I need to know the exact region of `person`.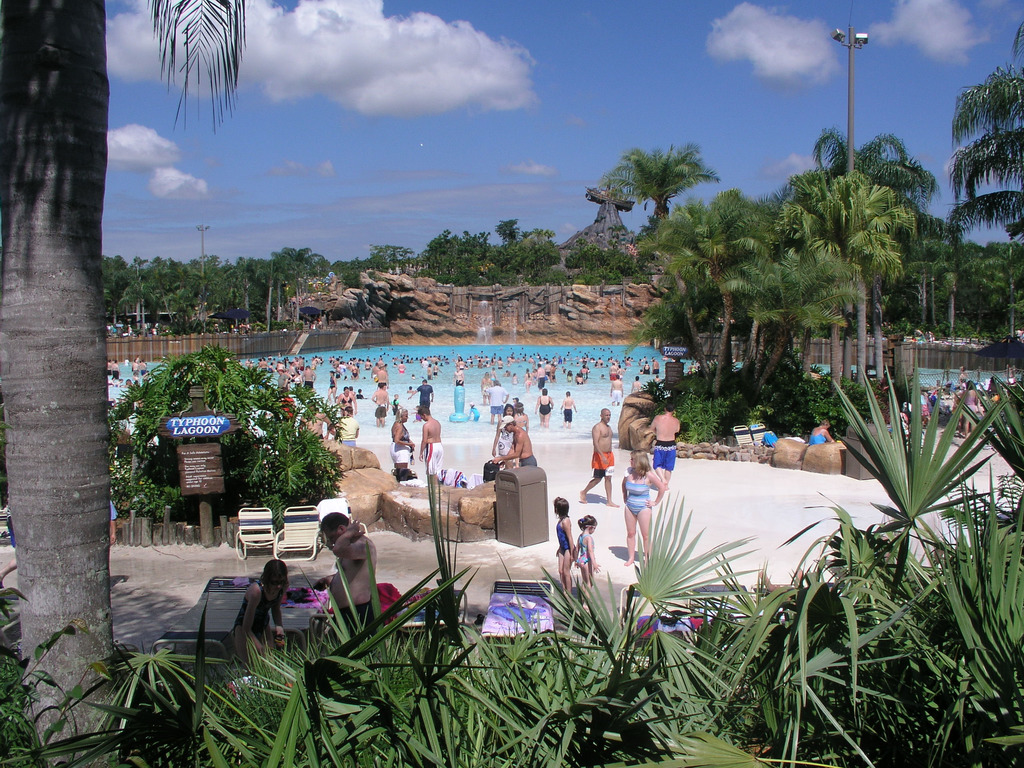
Region: BBox(122, 379, 136, 389).
